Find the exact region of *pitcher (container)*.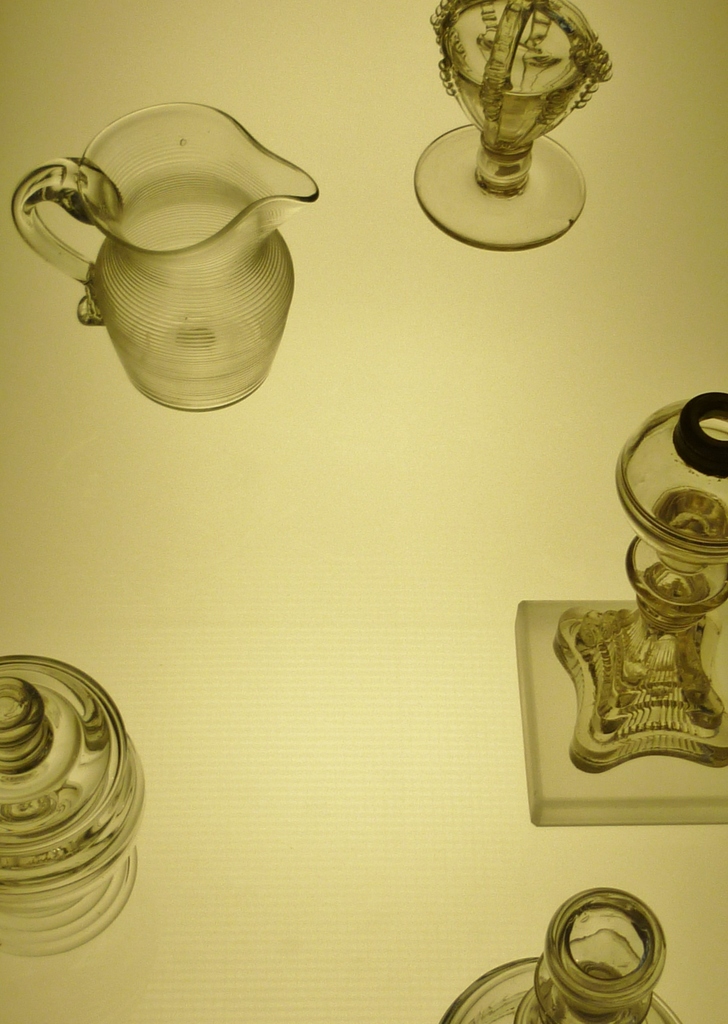
Exact region: select_region(14, 106, 315, 411).
